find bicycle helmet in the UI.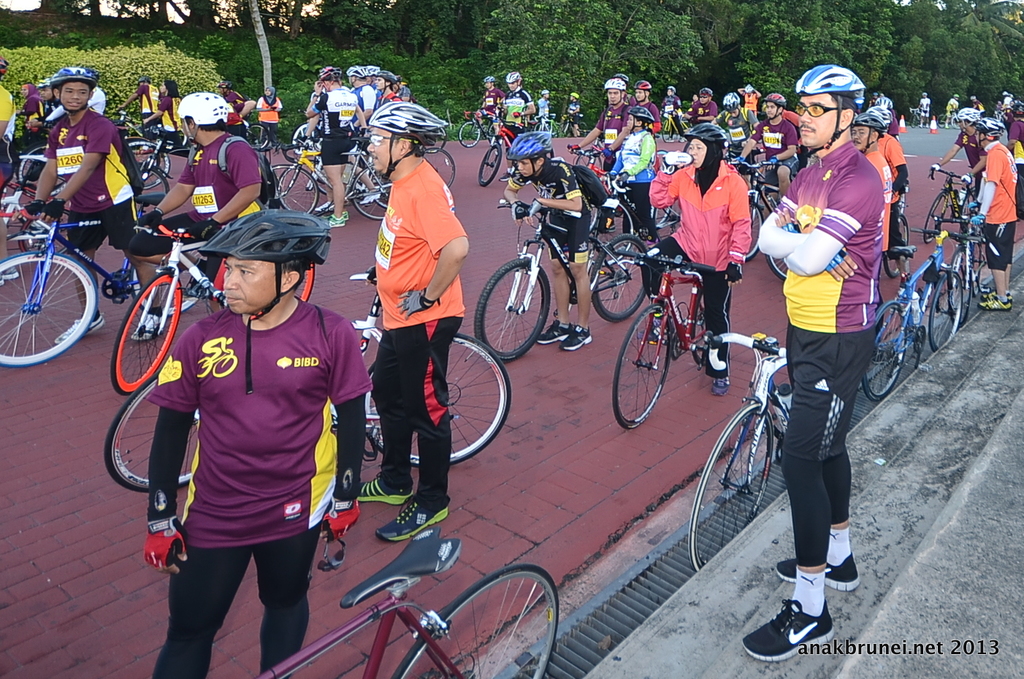
UI element at left=852, top=114, right=874, bottom=129.
